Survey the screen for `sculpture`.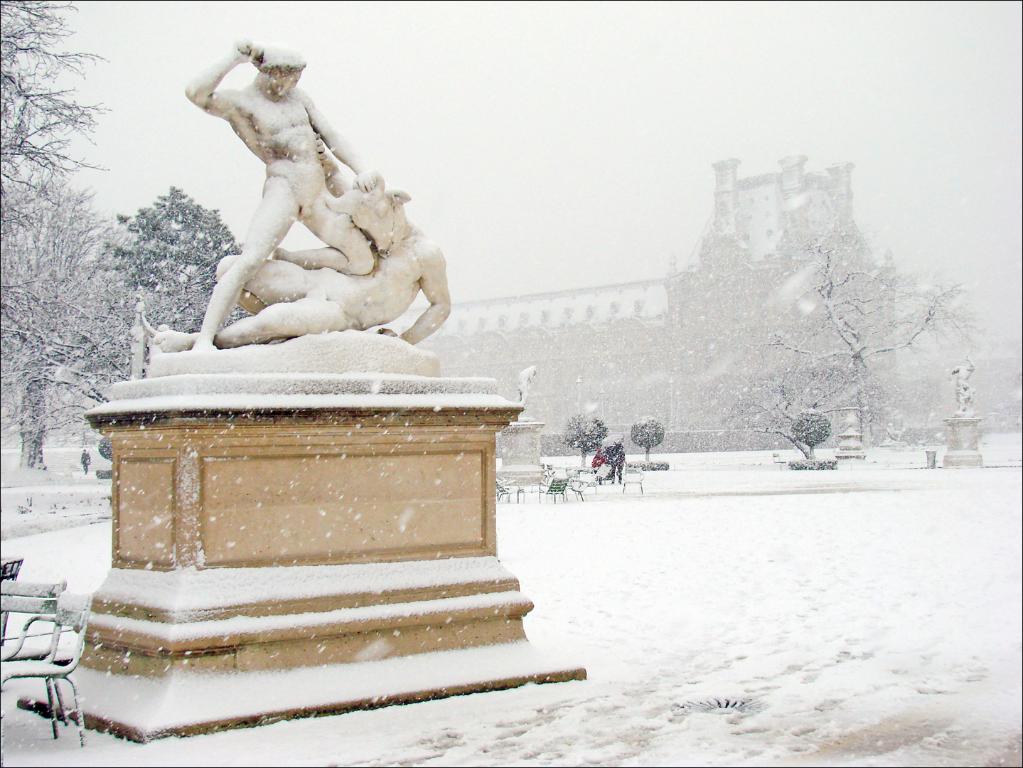
Survey found: bbox(149, 186, 455, 348).
